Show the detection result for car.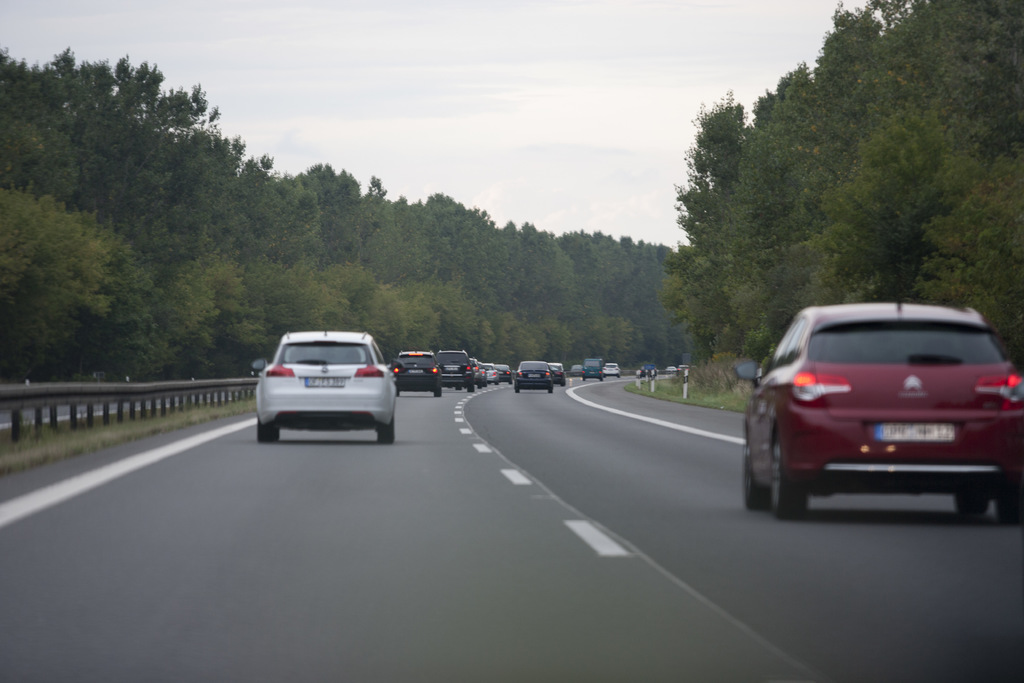
bbox=[580, 358, 603, 381].
